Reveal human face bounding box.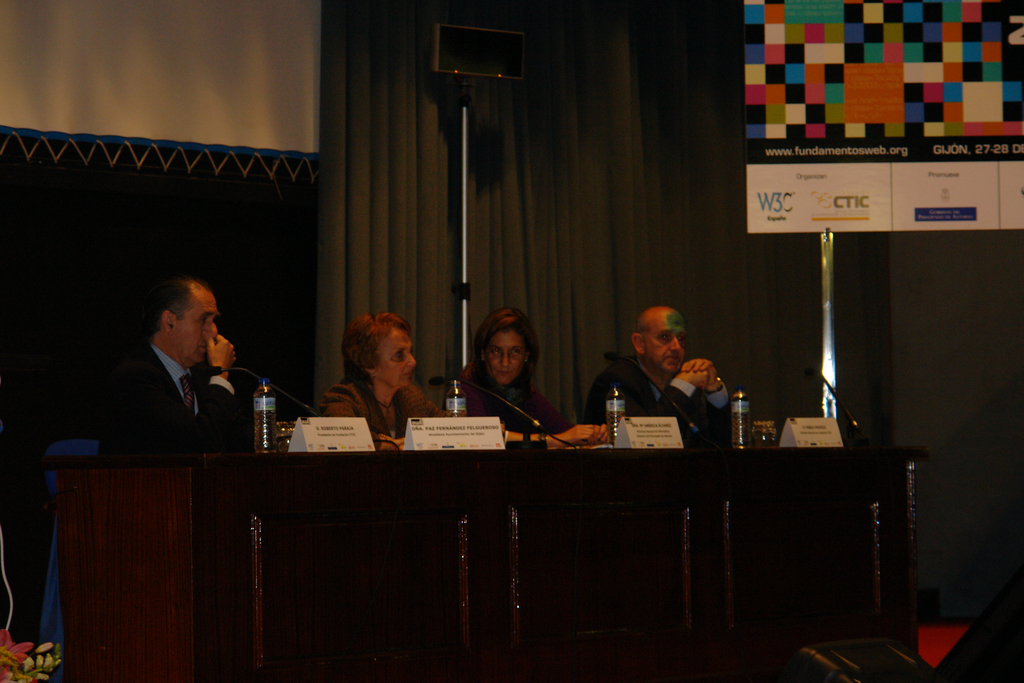
Revealed: <region>178, 286, 219, 363</region>.
